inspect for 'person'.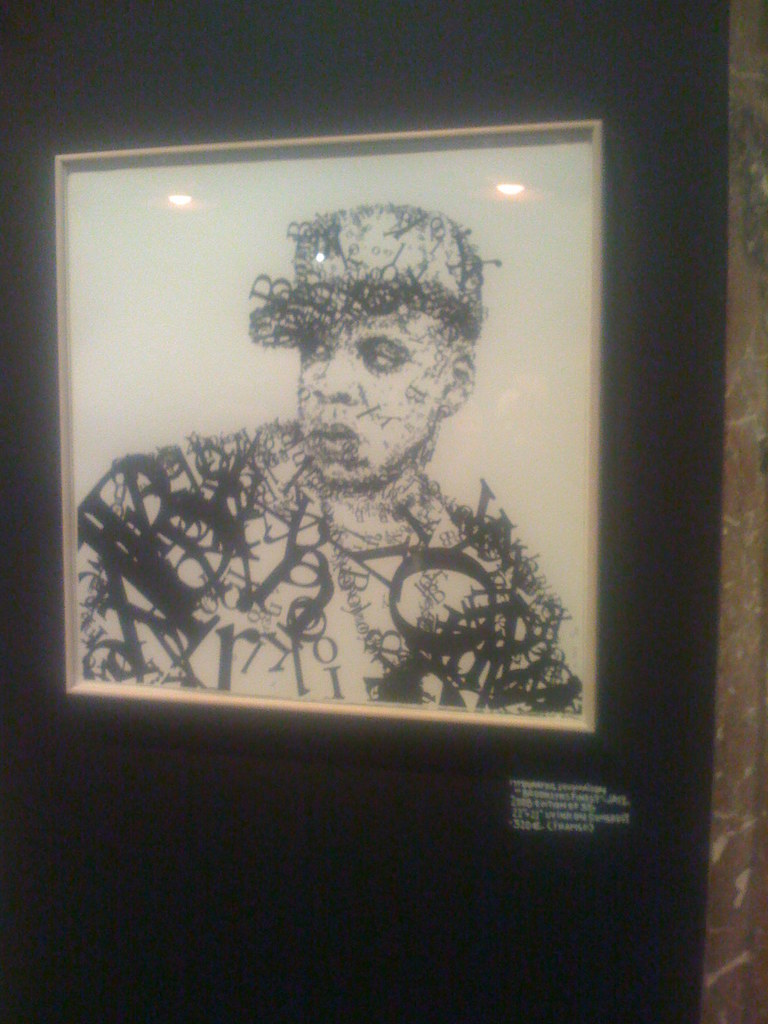
Inspection: [73, 197, 584, 717].
